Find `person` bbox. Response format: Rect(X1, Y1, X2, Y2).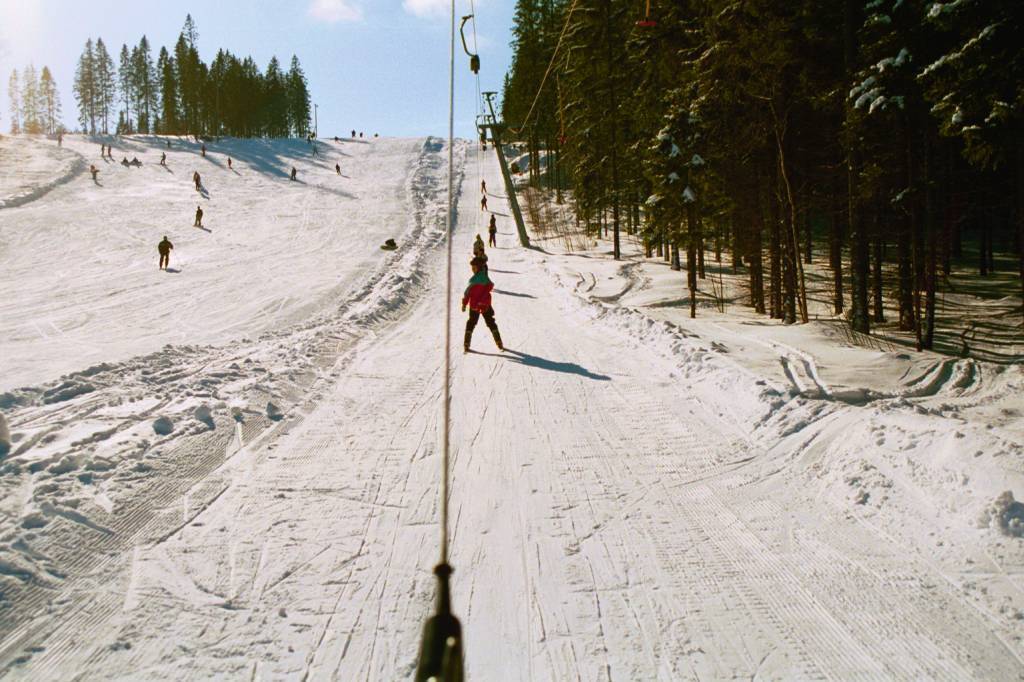
Rect(189, 168, 207, 187).
